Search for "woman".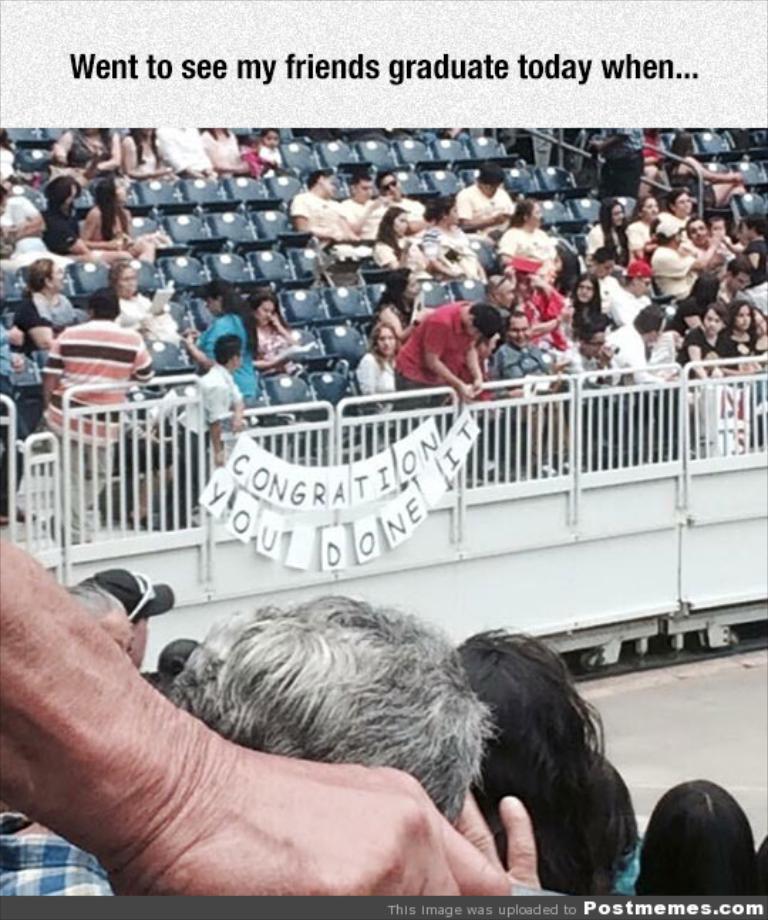
Found at {"left": 373, "top": 202, "right": 412, "bottom": 267}.
